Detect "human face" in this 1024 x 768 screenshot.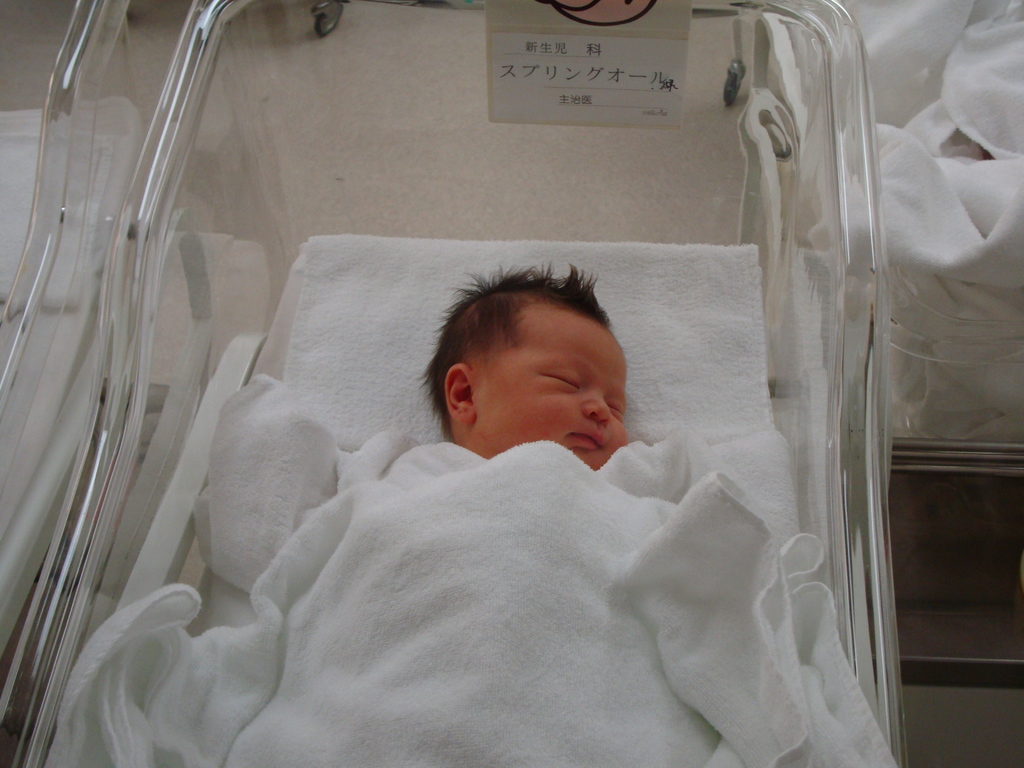
Detection: <bbox>476, 304, 625, 471</bbox>.
